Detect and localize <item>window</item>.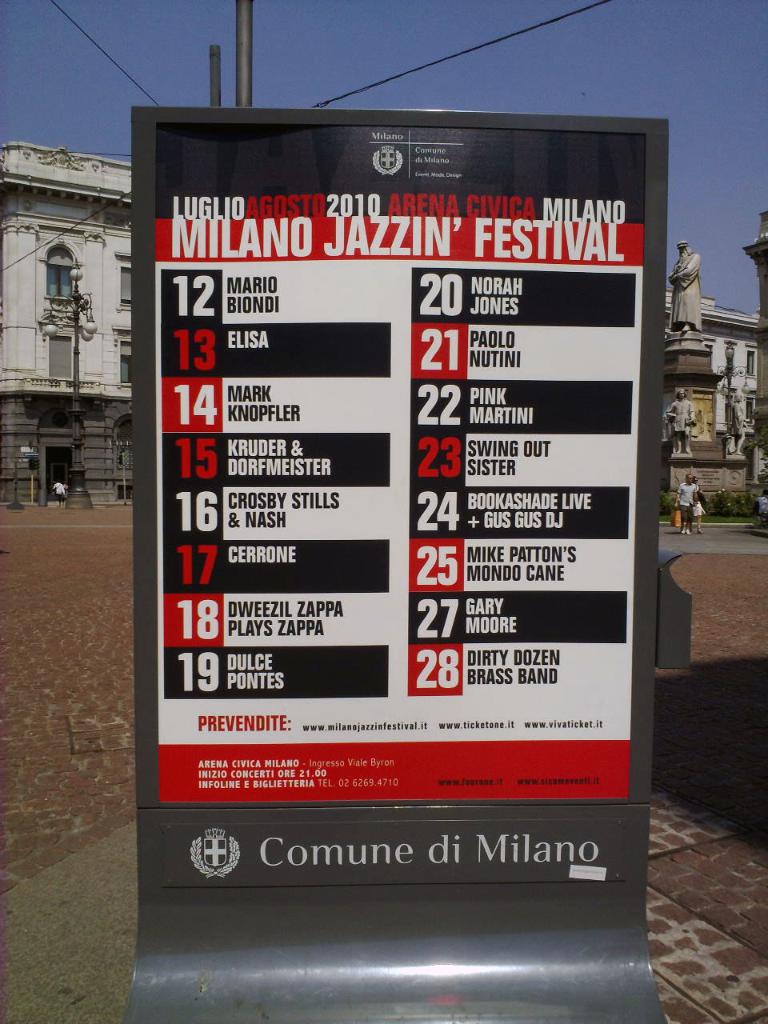
Localized at select_region(124, 251, 146, 304).
